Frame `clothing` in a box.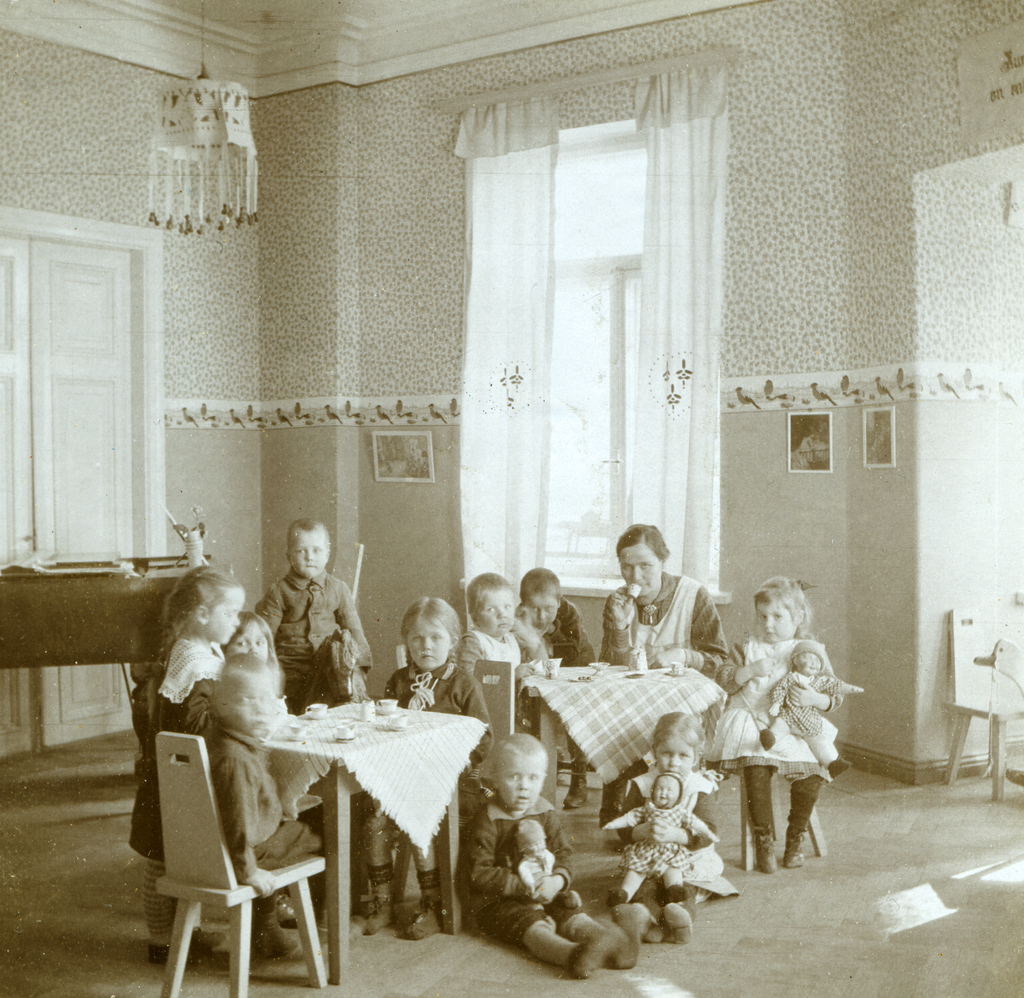
rect(385, 659, 496, 783).
